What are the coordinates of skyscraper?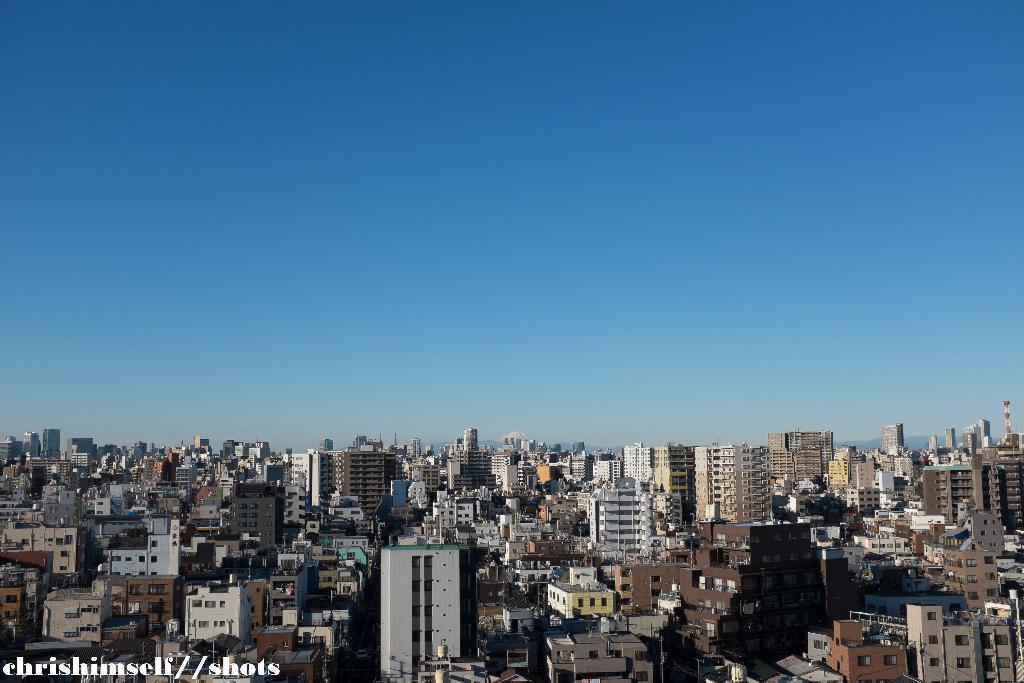
crop(925, 459, 981, 530).
